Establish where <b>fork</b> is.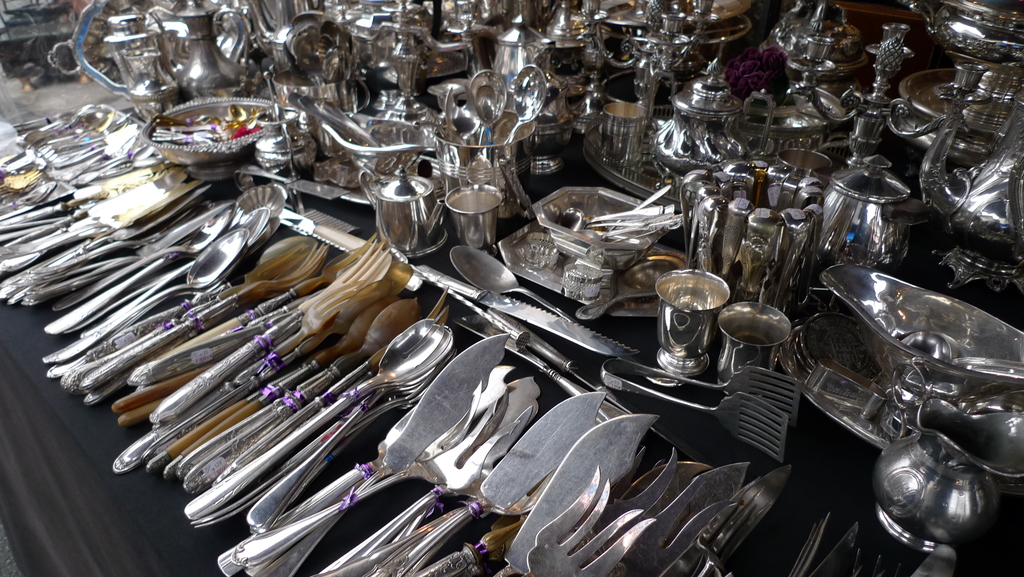
Established at [left=229, top=380, right=521, bottom=569].
